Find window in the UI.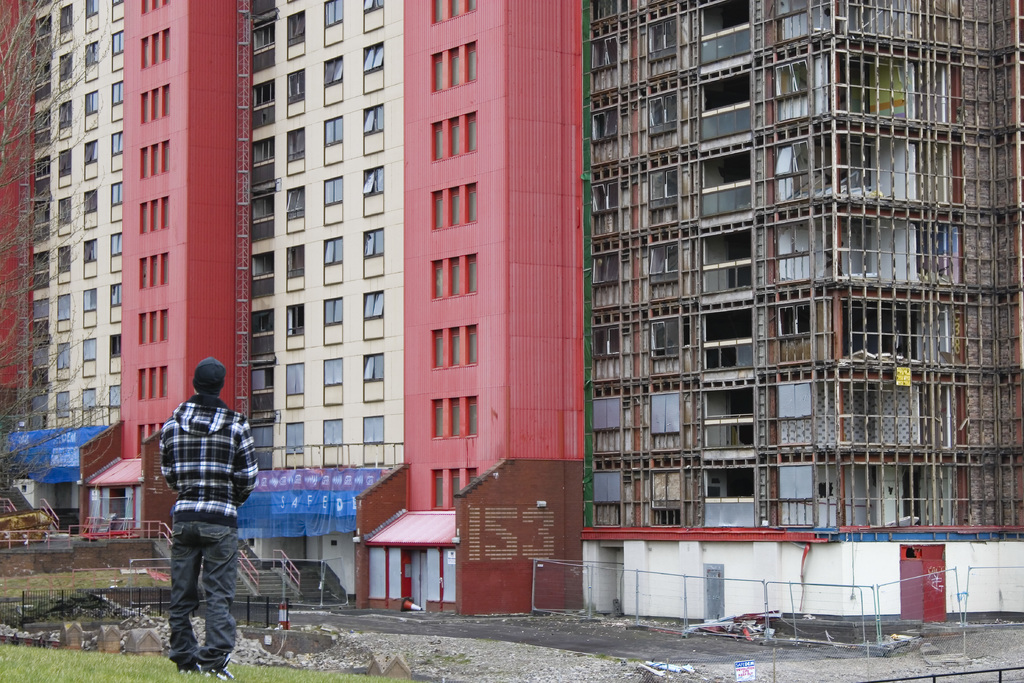
UI element at (left=283, top=119, right=303, bottom=177).
